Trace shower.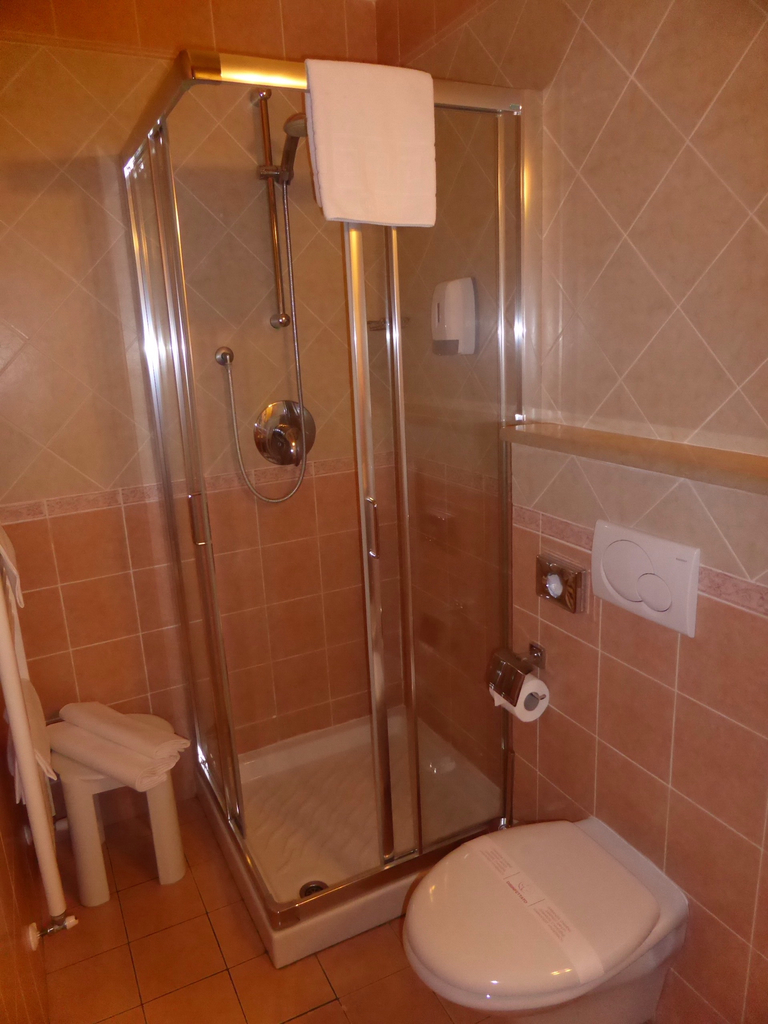
Traced to <bbox>255, 113, 309, 188</bbox>.
